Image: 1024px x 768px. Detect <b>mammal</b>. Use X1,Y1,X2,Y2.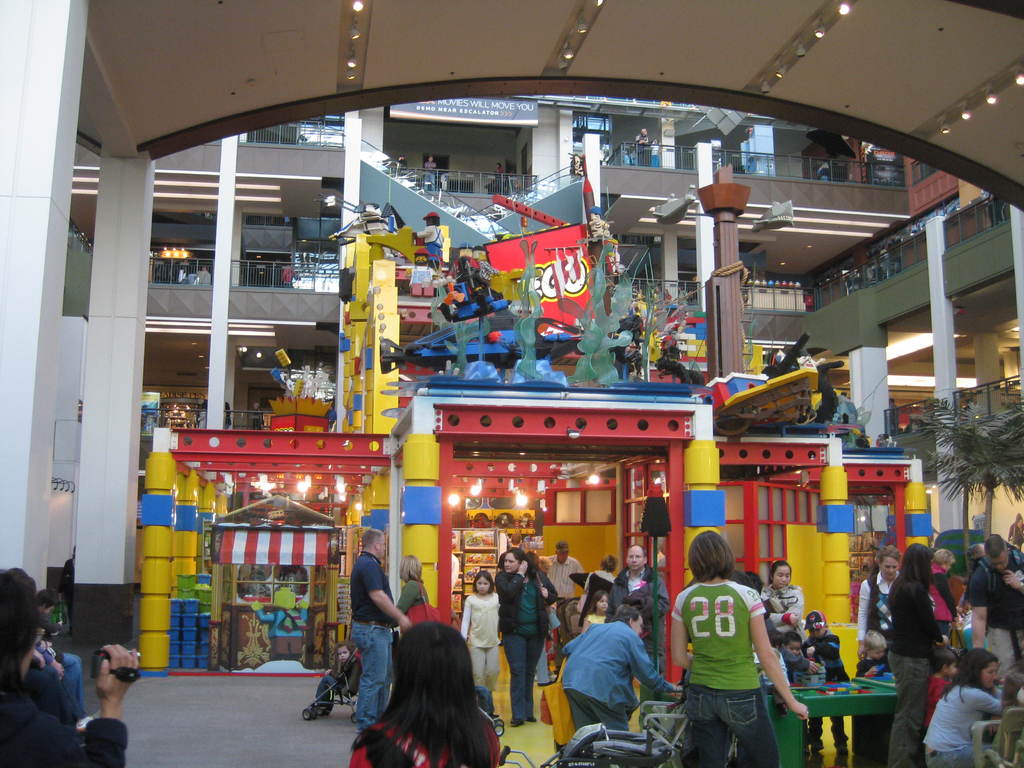
747,644,790,714.
